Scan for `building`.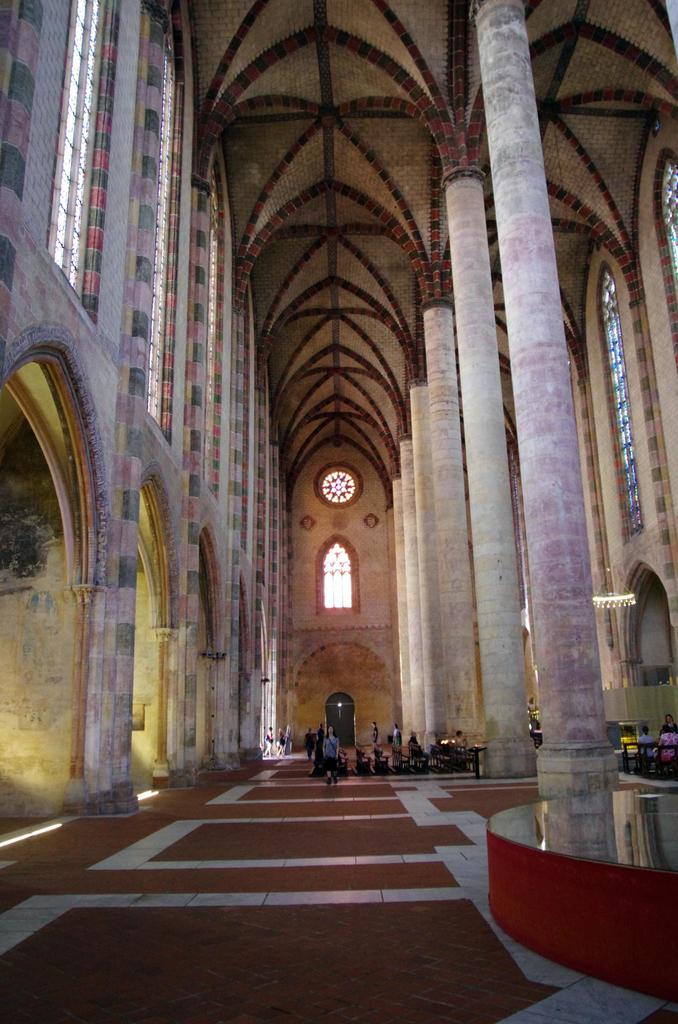
Scan result: BBox(0, 0, 677, 1023).
